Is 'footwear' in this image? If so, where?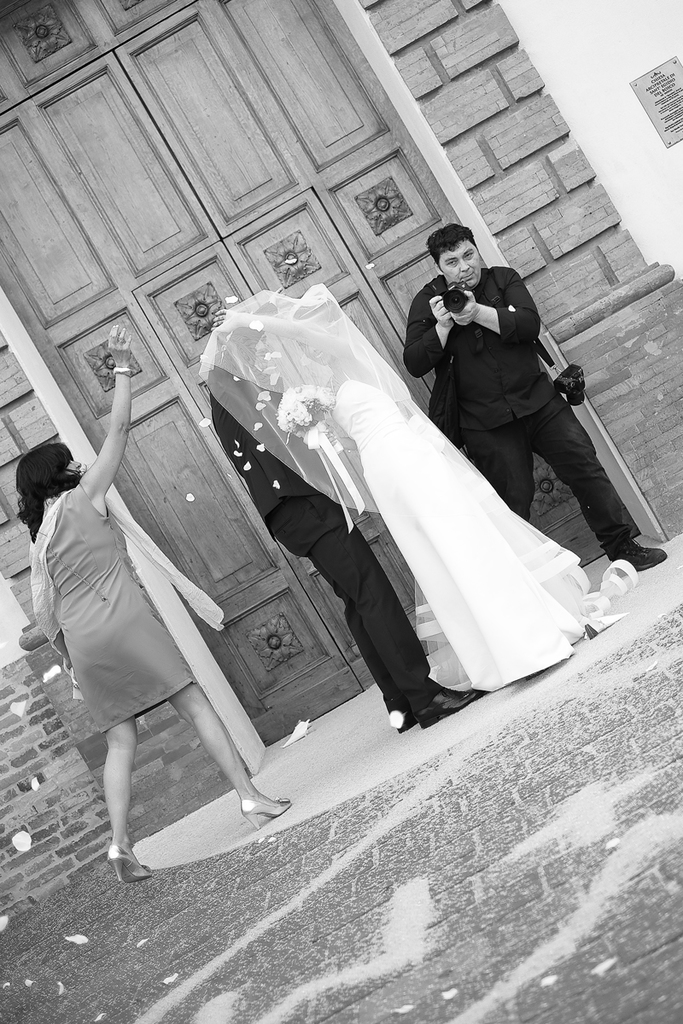
Yes, at (607, 532, 669, 566).
